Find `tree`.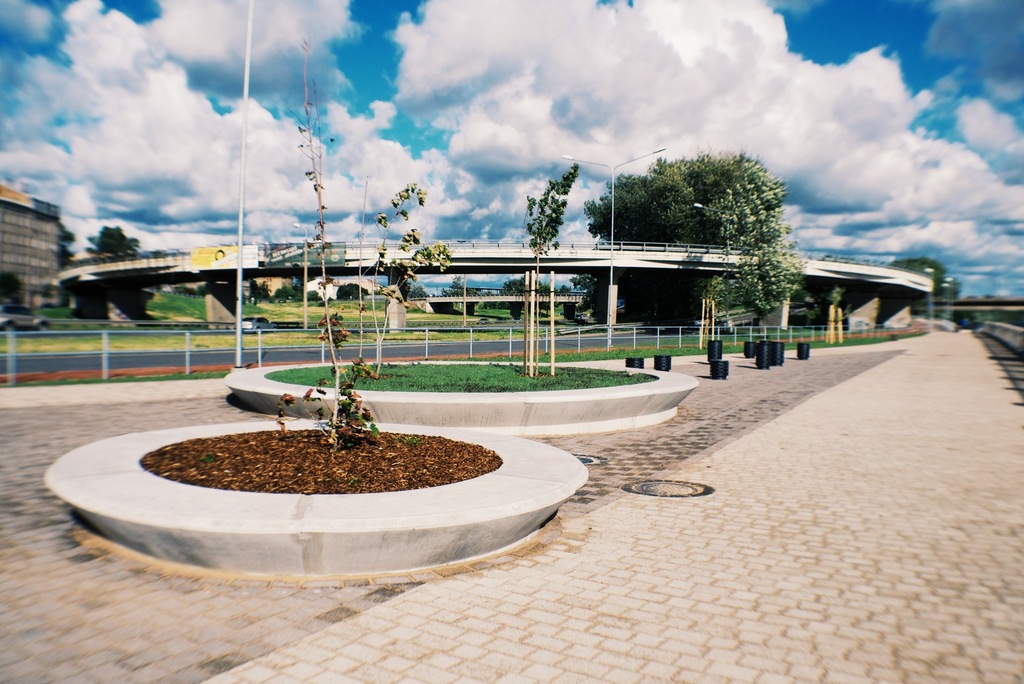
crop(337, 284, 371, 303).
